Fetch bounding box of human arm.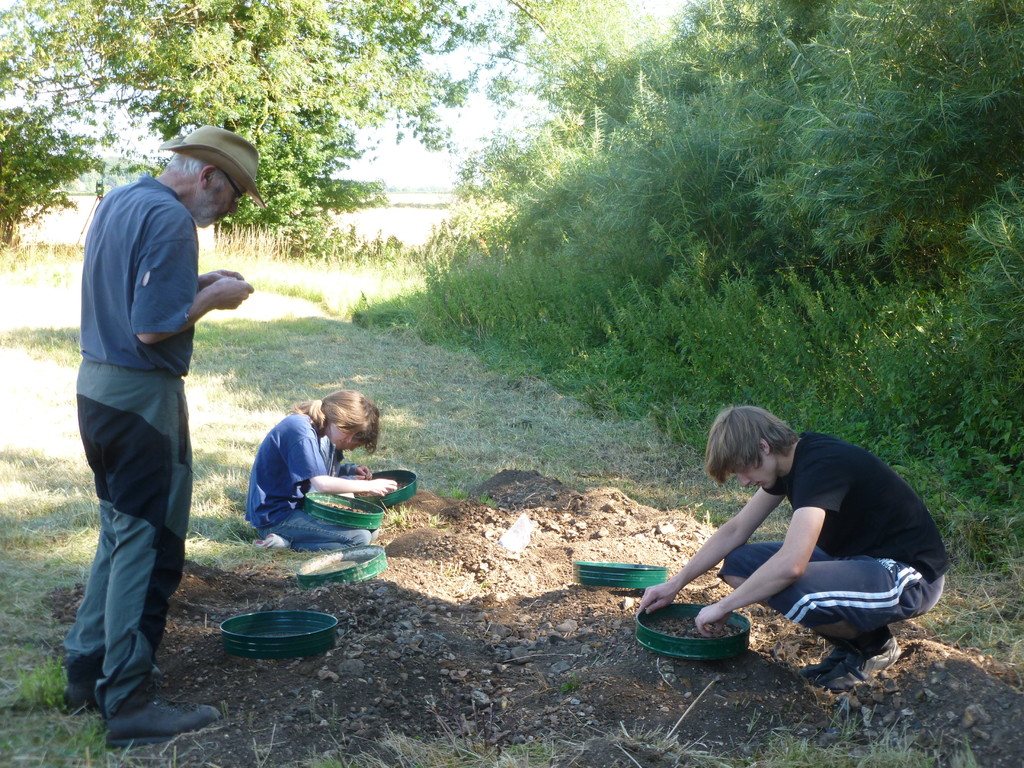
Bbox: <box>137,206,262,340</box>.
